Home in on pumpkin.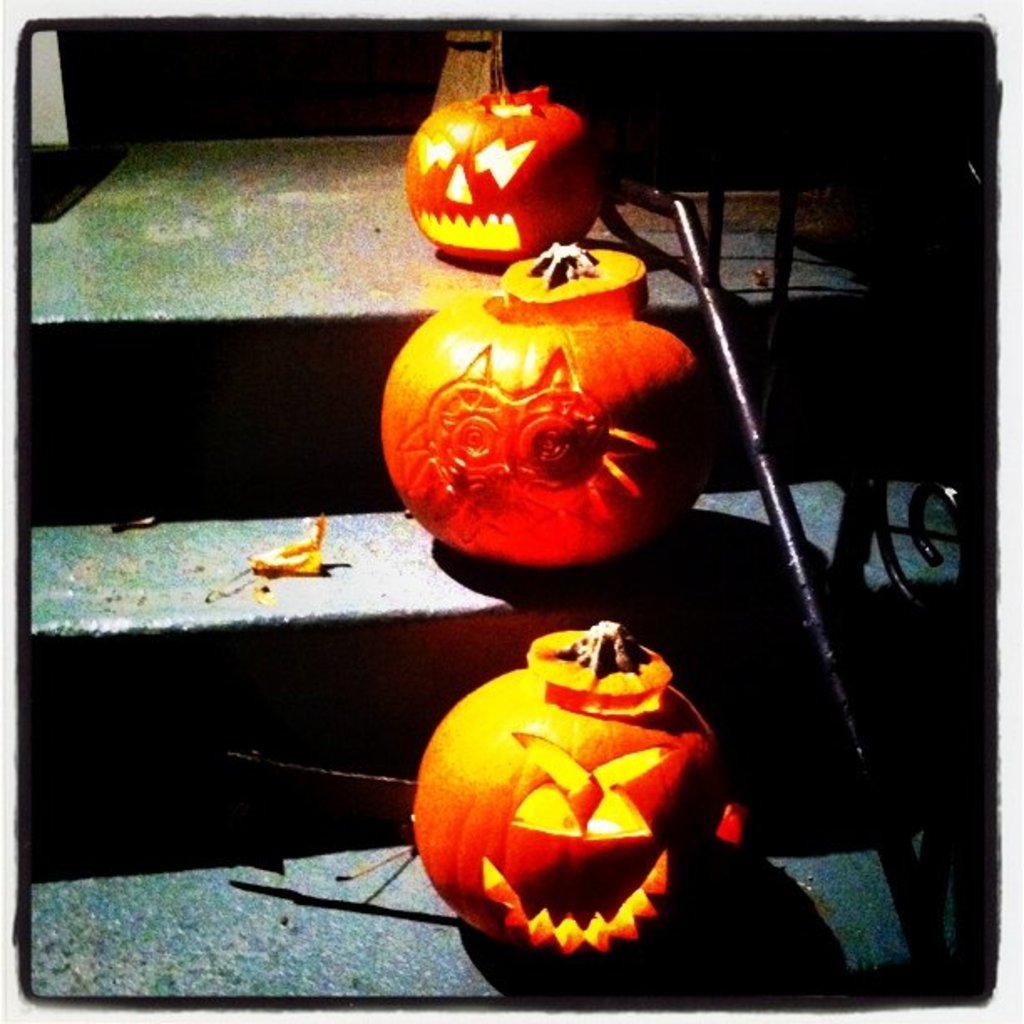
Homed in at bbox=[378, 241, 703, 579].
